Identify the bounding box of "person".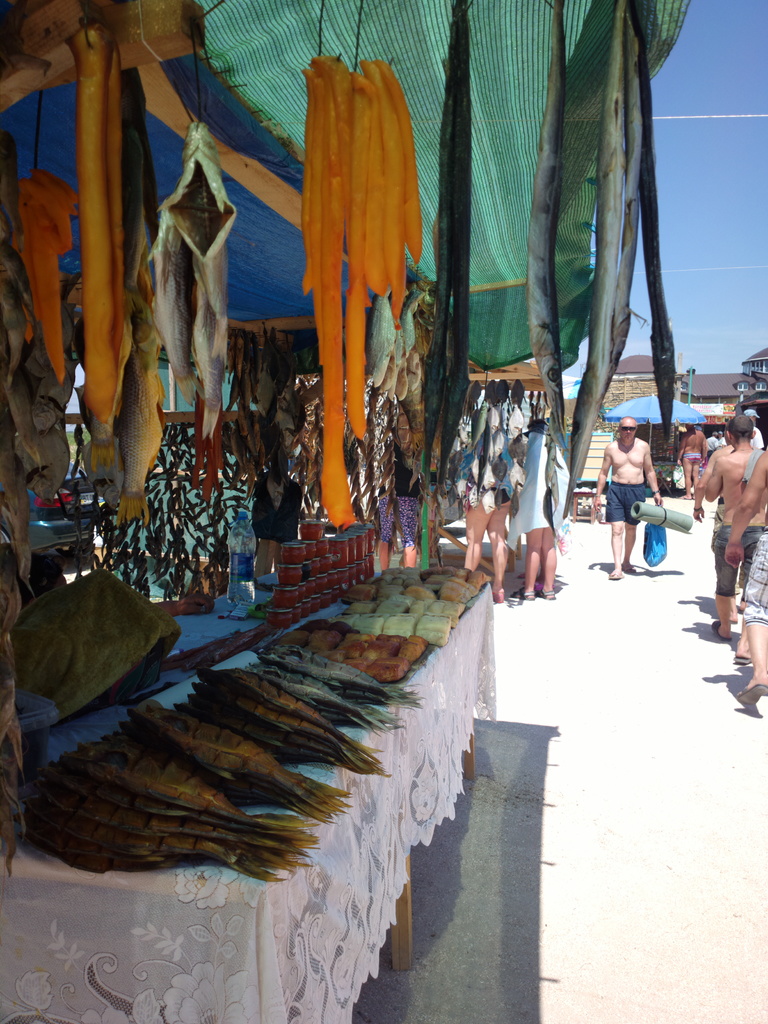
(left=722, top=442, right=767, bottom=708).
